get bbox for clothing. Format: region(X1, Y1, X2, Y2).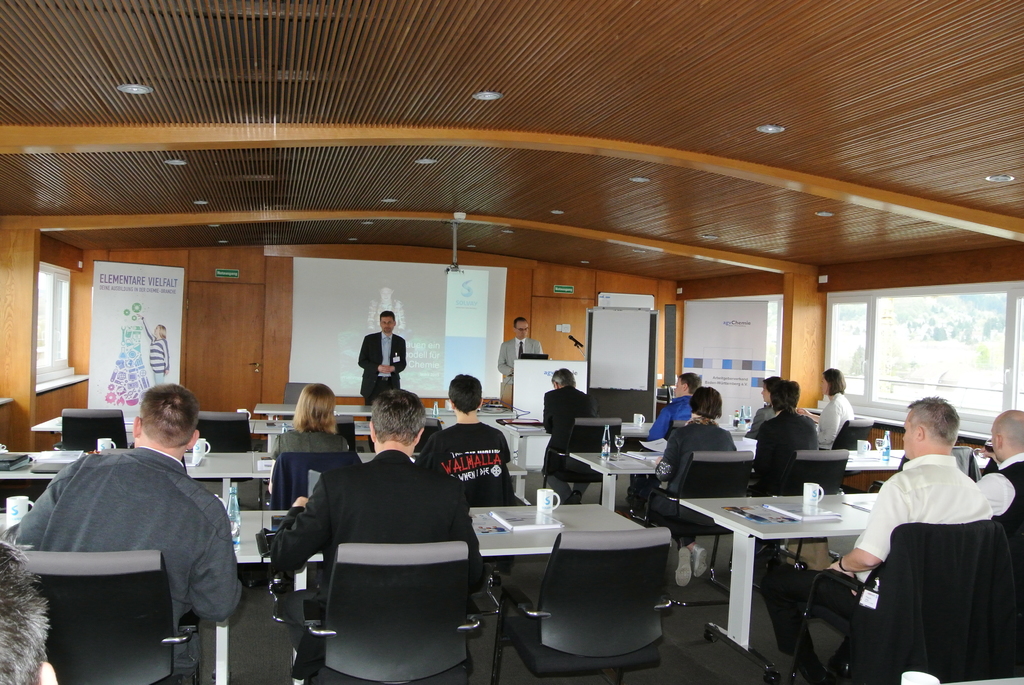
region(1, 442, 244, 678).
